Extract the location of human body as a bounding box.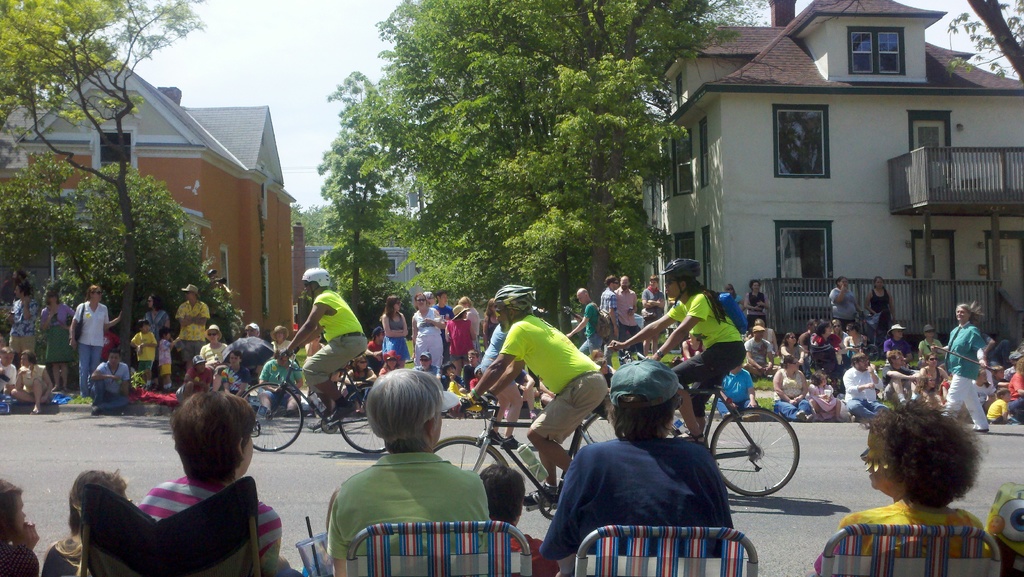
pyautogui.locateOnScreen(843, 323, 866, 354).
